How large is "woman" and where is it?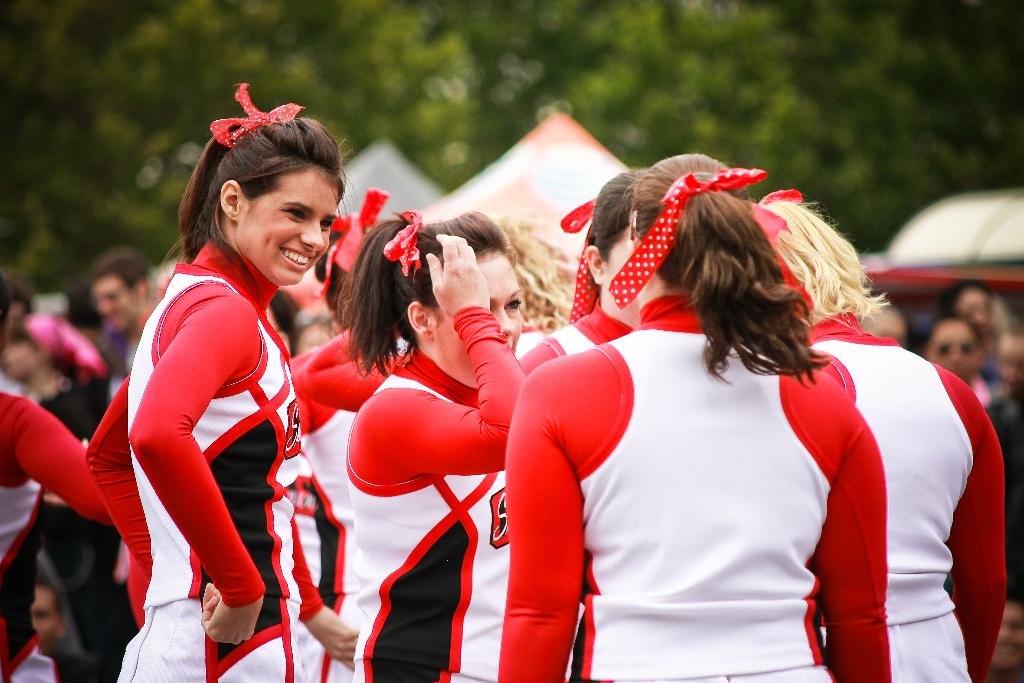
Bounding box: left=518, top=168, right=646, bottom=374.
